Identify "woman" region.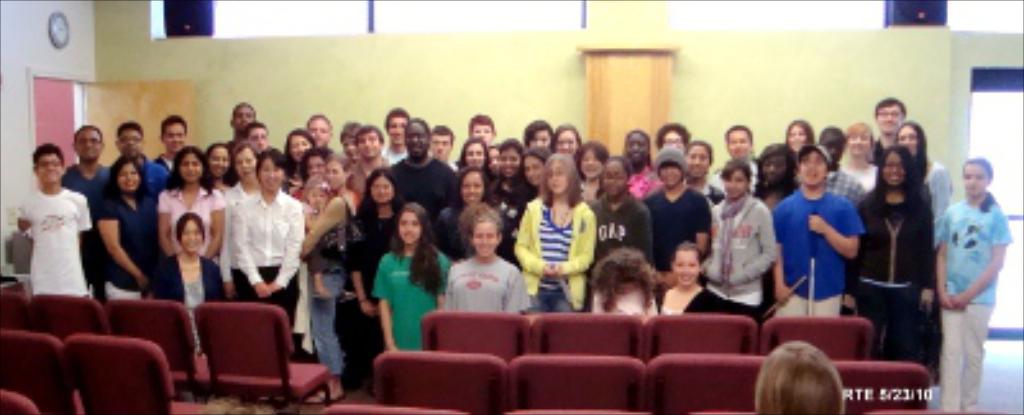
Region: 279:128:312:197.
